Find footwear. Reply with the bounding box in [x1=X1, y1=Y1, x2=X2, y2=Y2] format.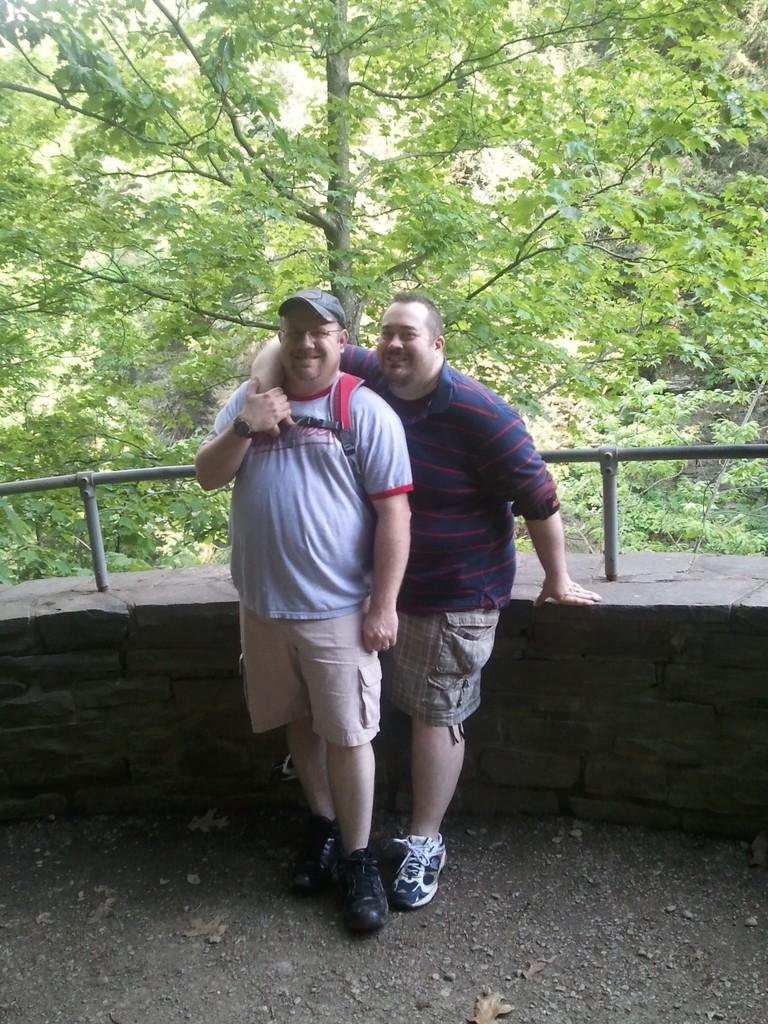
[x1=284, y1=817, x2=336, y2=893].
